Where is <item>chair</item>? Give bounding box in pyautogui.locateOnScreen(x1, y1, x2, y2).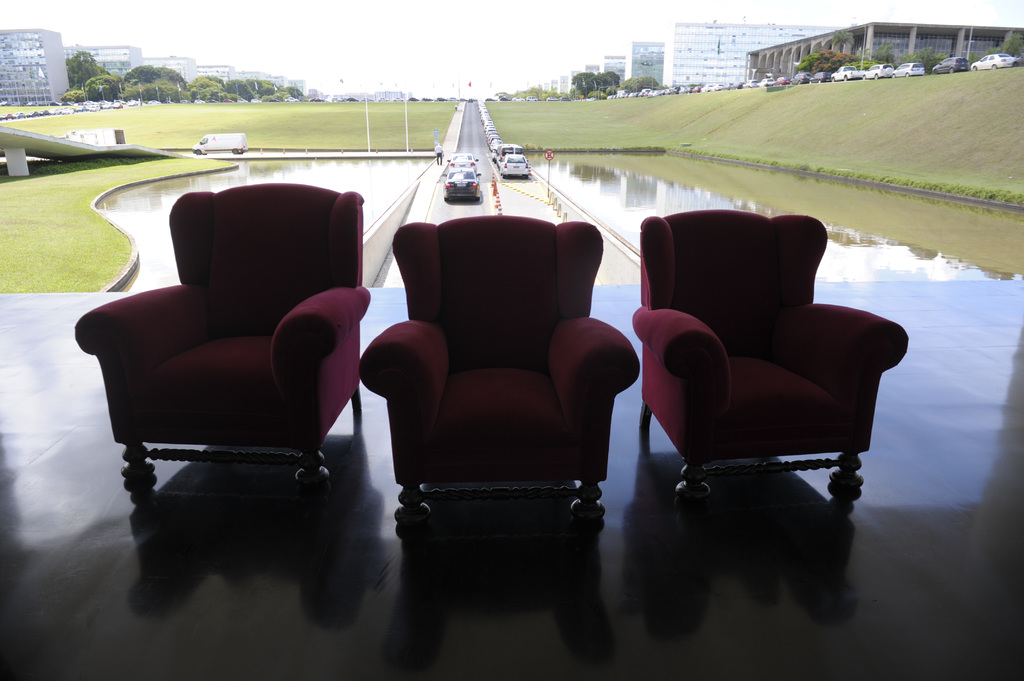
pyautogui.locateOnScreen(358, 220, 643, 529).
